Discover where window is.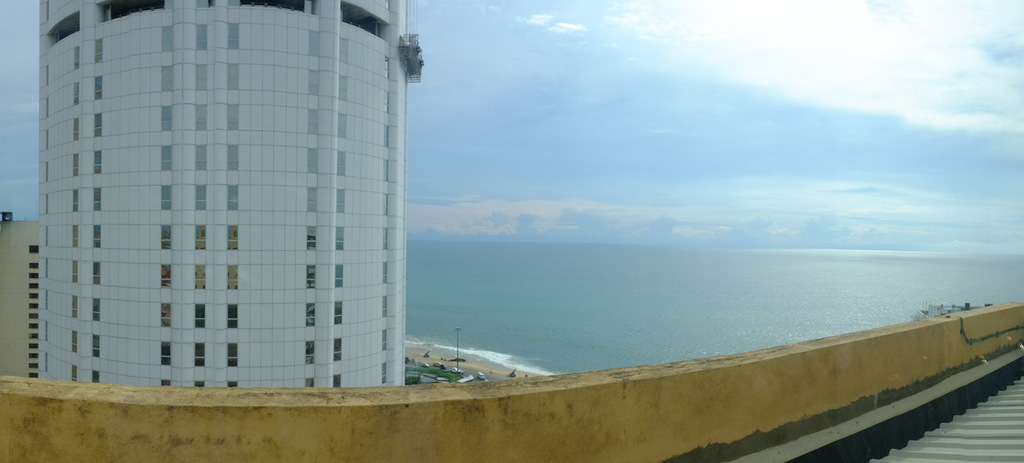
Discovered at <box>383,363,388,383</box>.
